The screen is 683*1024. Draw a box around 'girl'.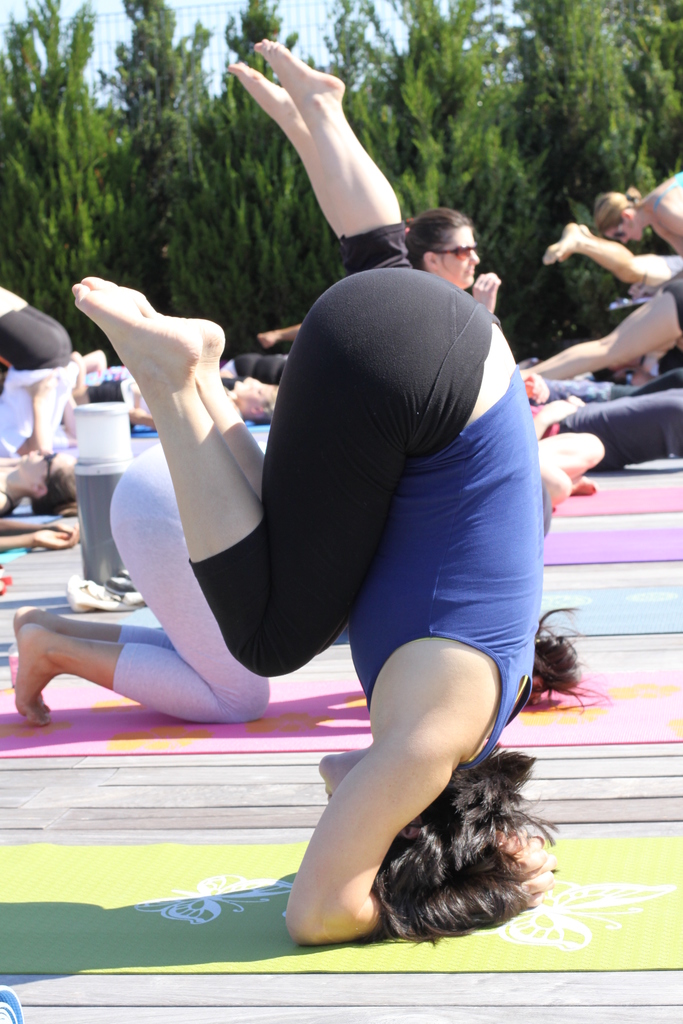
593:160:682:248.
